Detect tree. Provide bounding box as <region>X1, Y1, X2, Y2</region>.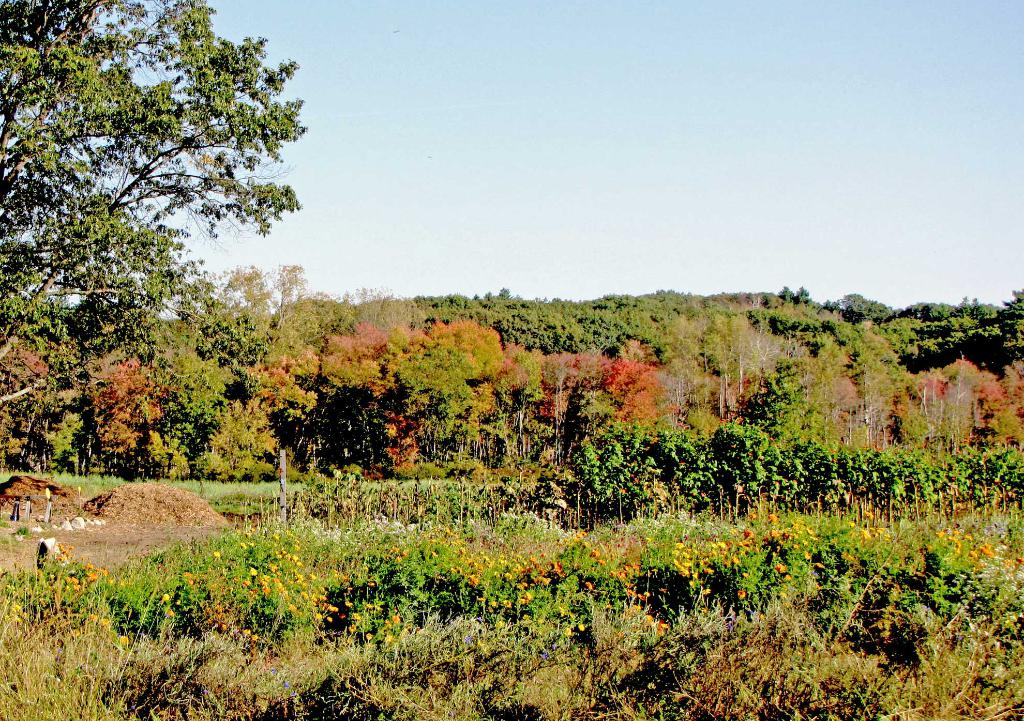
<region>1, 0, 298, 408</region>.
